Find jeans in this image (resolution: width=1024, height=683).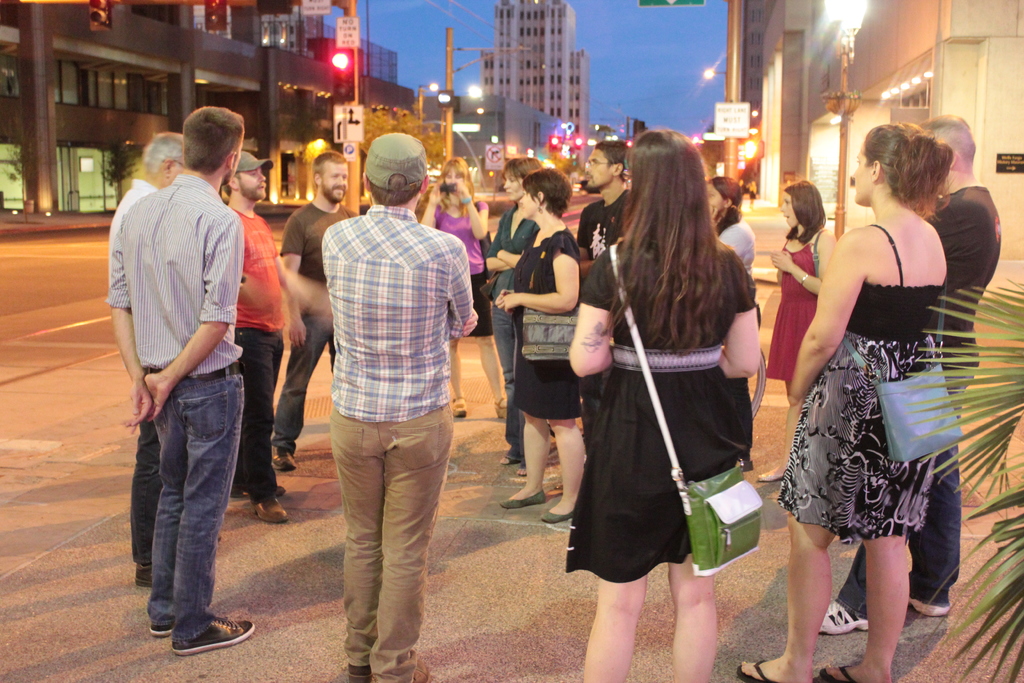
bbox=[229, 329, 283, 509].
